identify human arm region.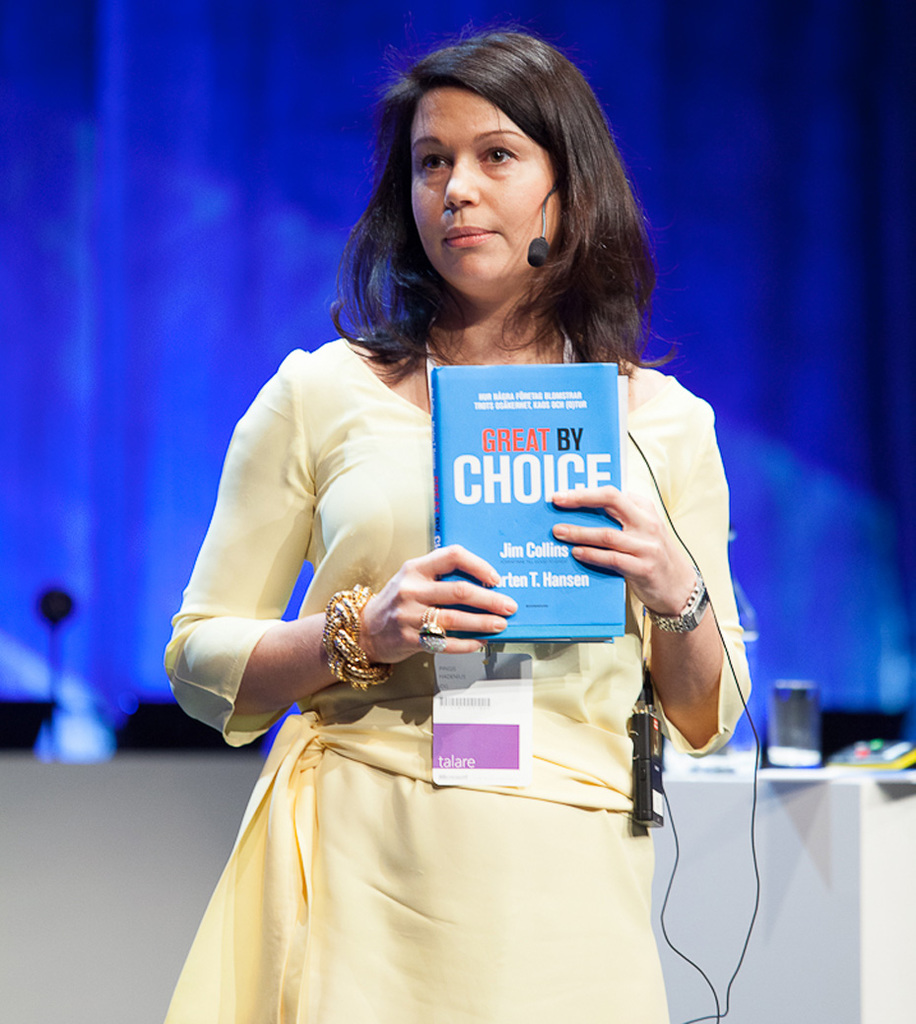
Region: l=553, t=443, r=752, b=756.
